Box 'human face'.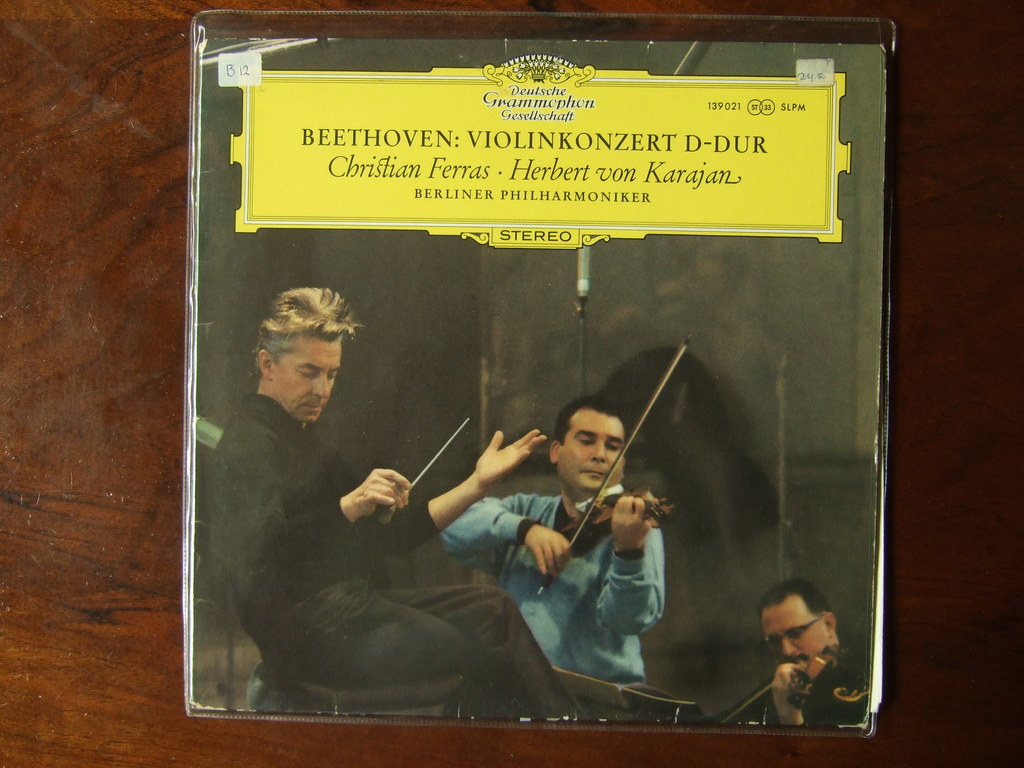
select_region(559, 409, 625, 495).
